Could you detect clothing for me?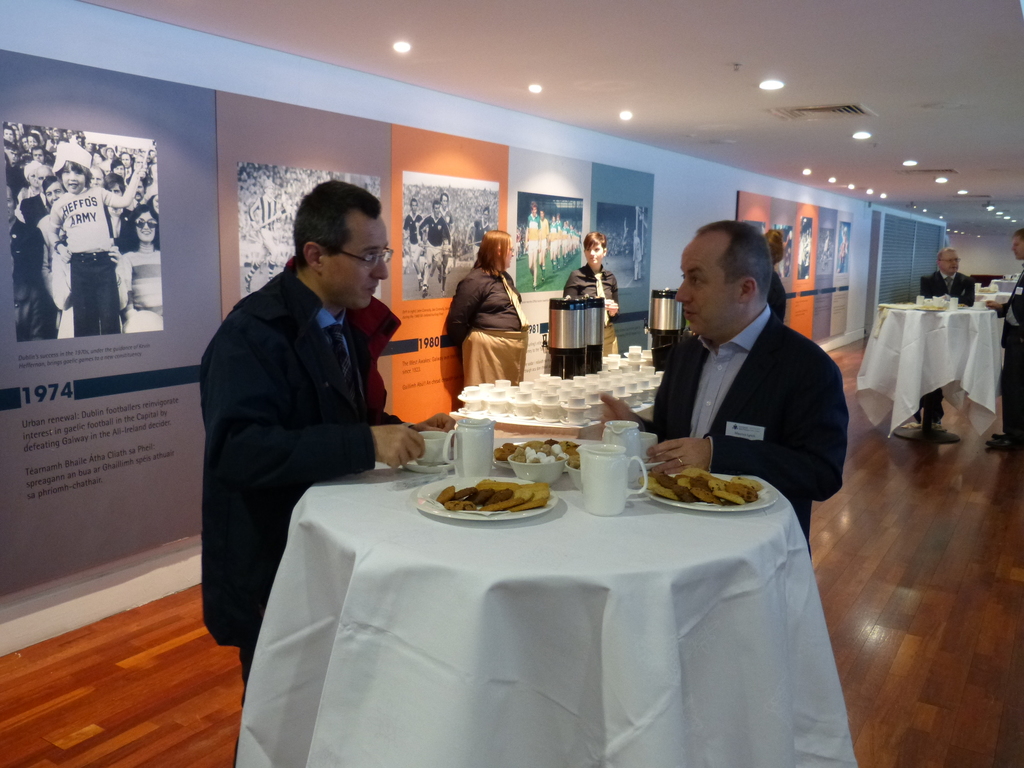
Detection result: (186,205,420,645).
